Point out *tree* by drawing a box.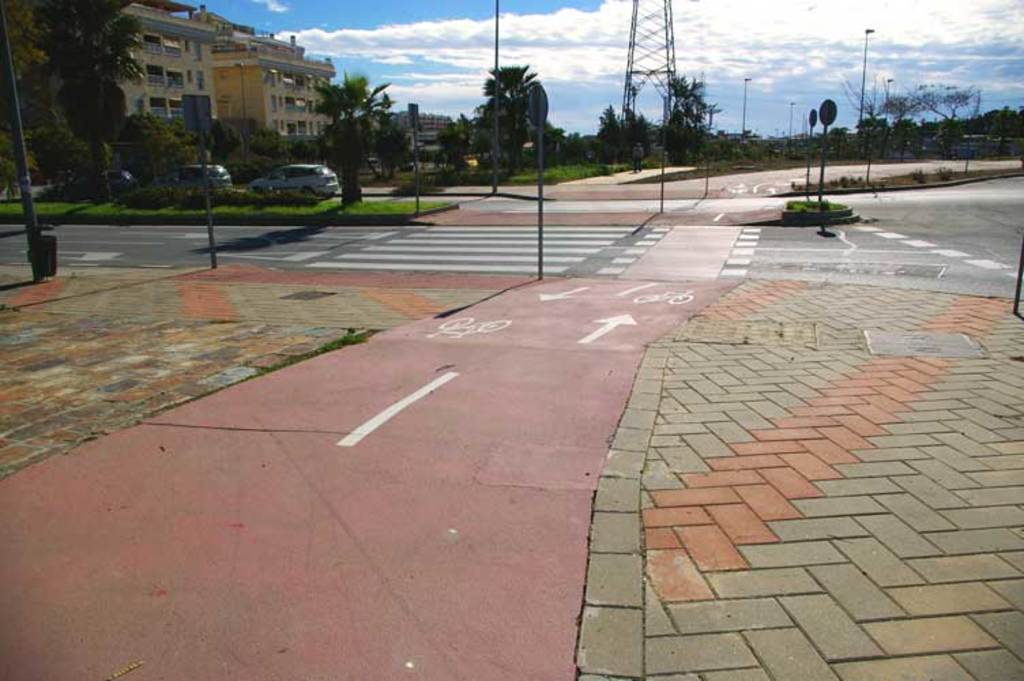
BBox(197, 113, 245, 166).
